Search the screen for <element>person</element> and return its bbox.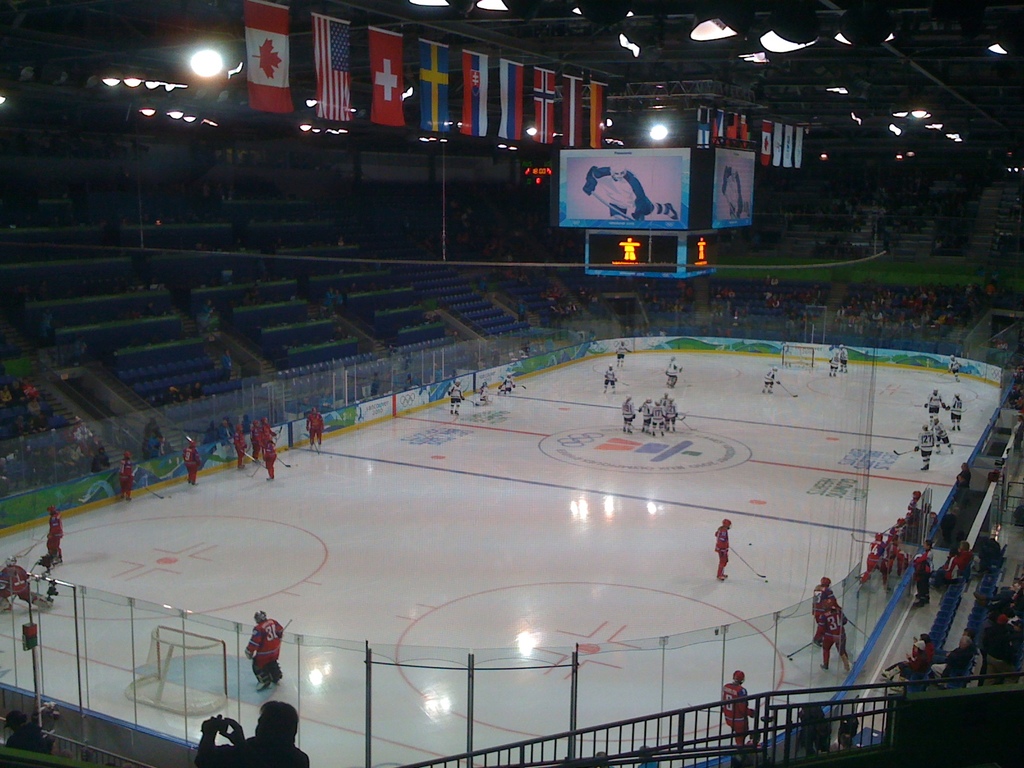
Found: bbox=(618, 340, 632, 363).
